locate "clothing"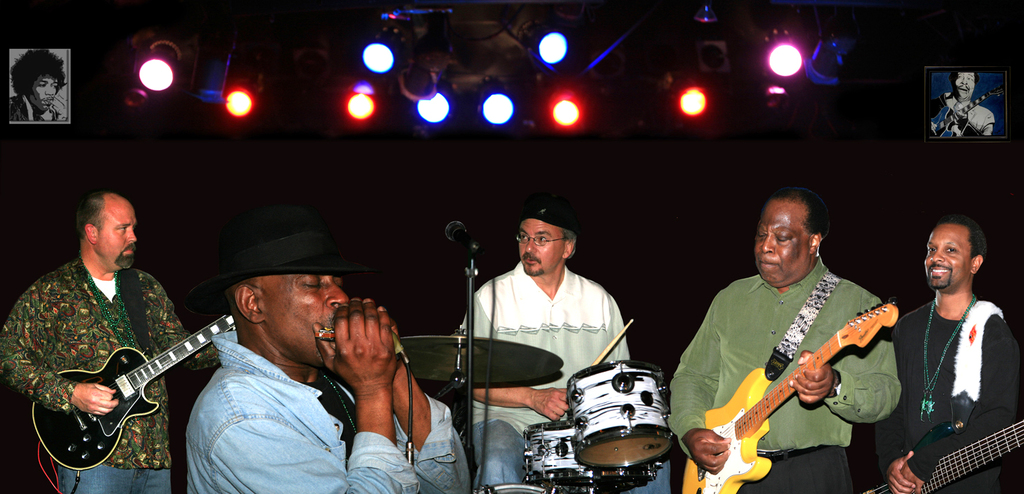
box=[450, 257, 679, 493]
